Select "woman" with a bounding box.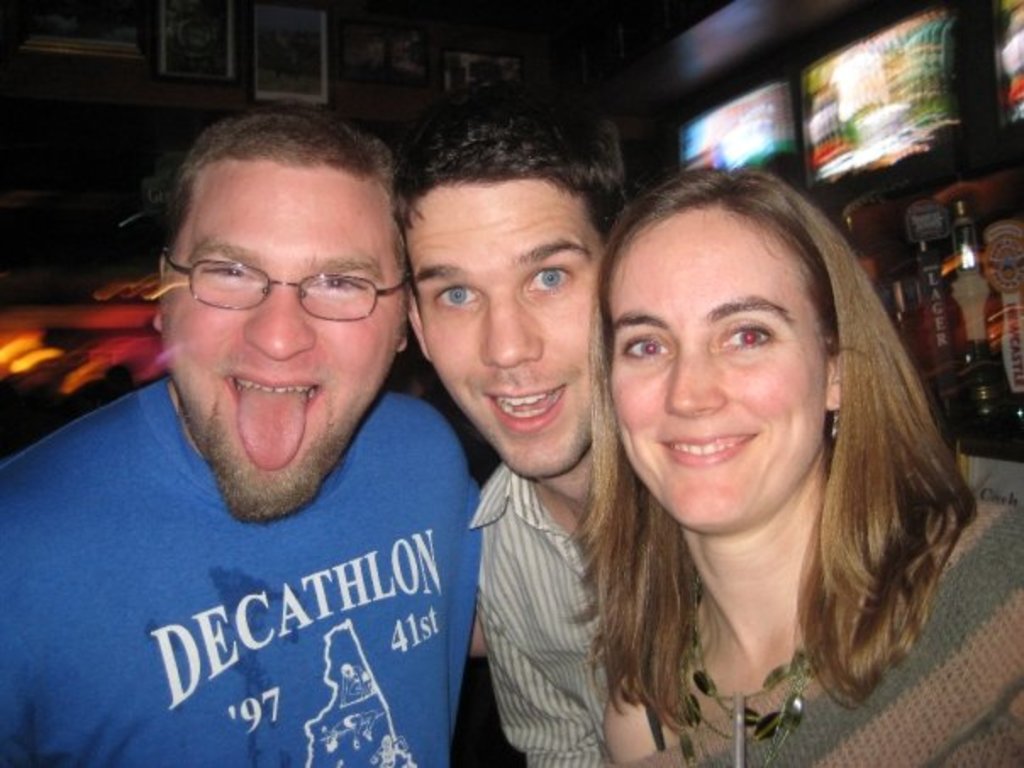
[537, 149, 993, 760].
